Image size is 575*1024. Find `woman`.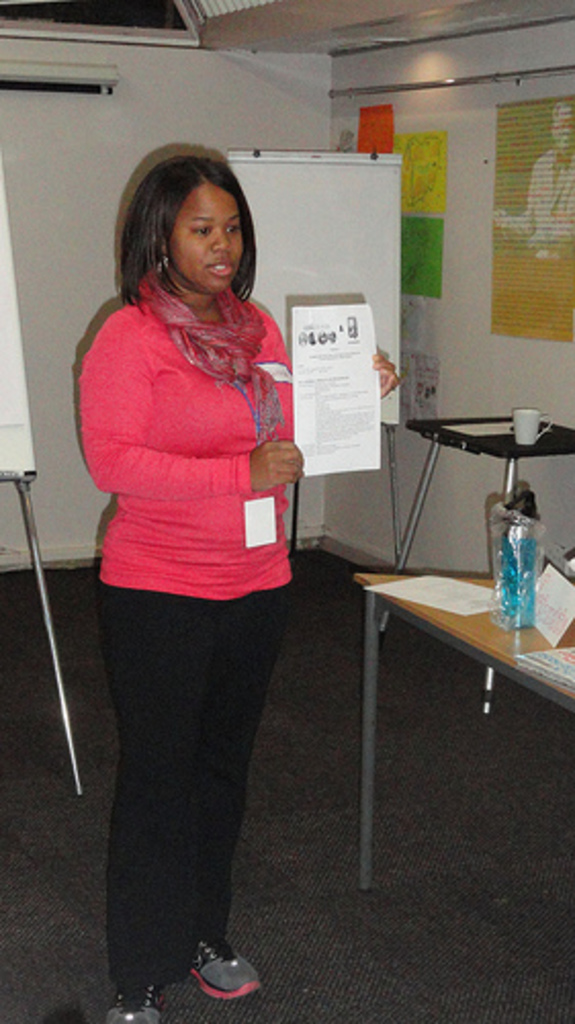
pyautogui.locateOnScreen(72, 141, 321, 1014).
